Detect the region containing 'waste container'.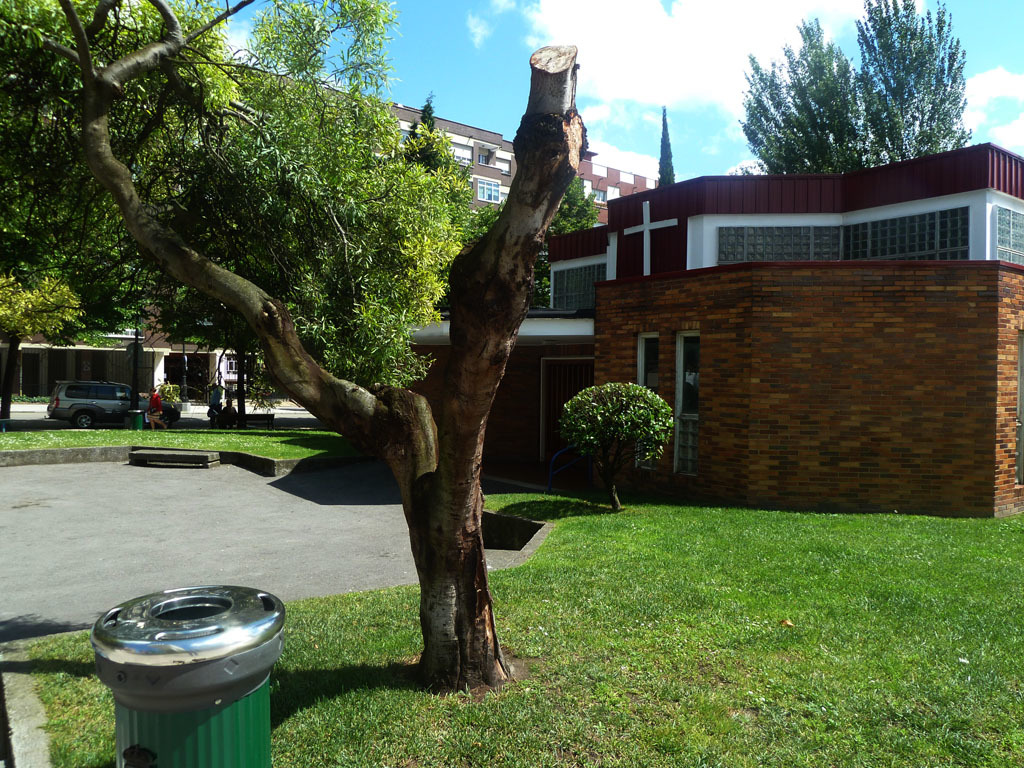
crop(127, 404, 142, 430).
